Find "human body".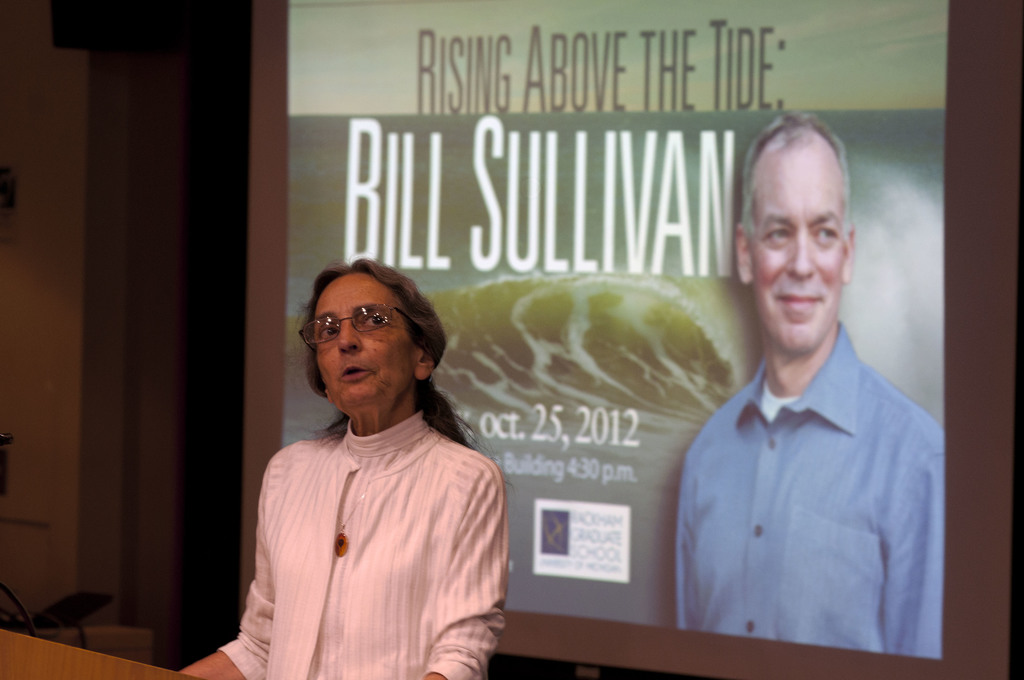
x1=221 y1=296 x2=516 y2=679.
